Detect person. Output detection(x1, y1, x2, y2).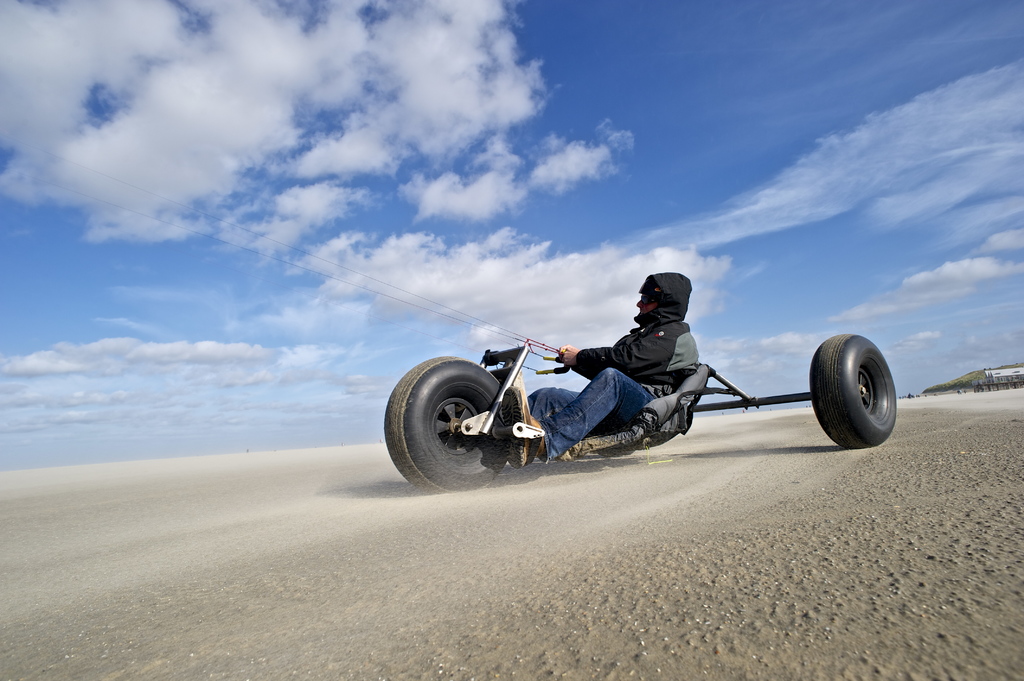
detection(481, 285, 721, 488).
